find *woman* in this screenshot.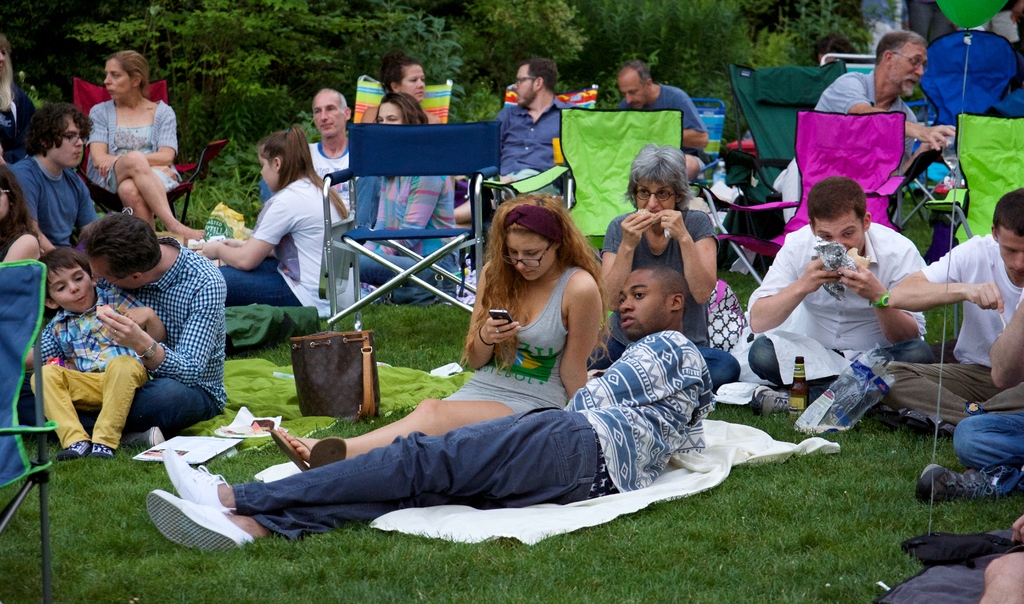
The bounding box for *woman* is (x1=345, y1=89, x2=465, y2=292).
